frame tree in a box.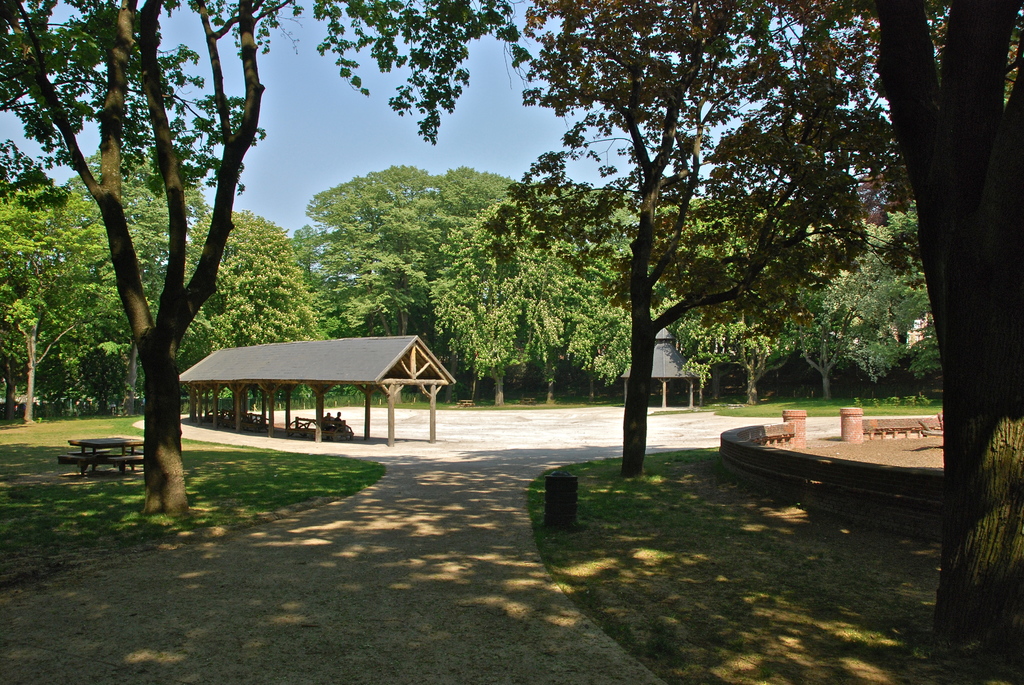
BBox(193, 207, 304, 426).
